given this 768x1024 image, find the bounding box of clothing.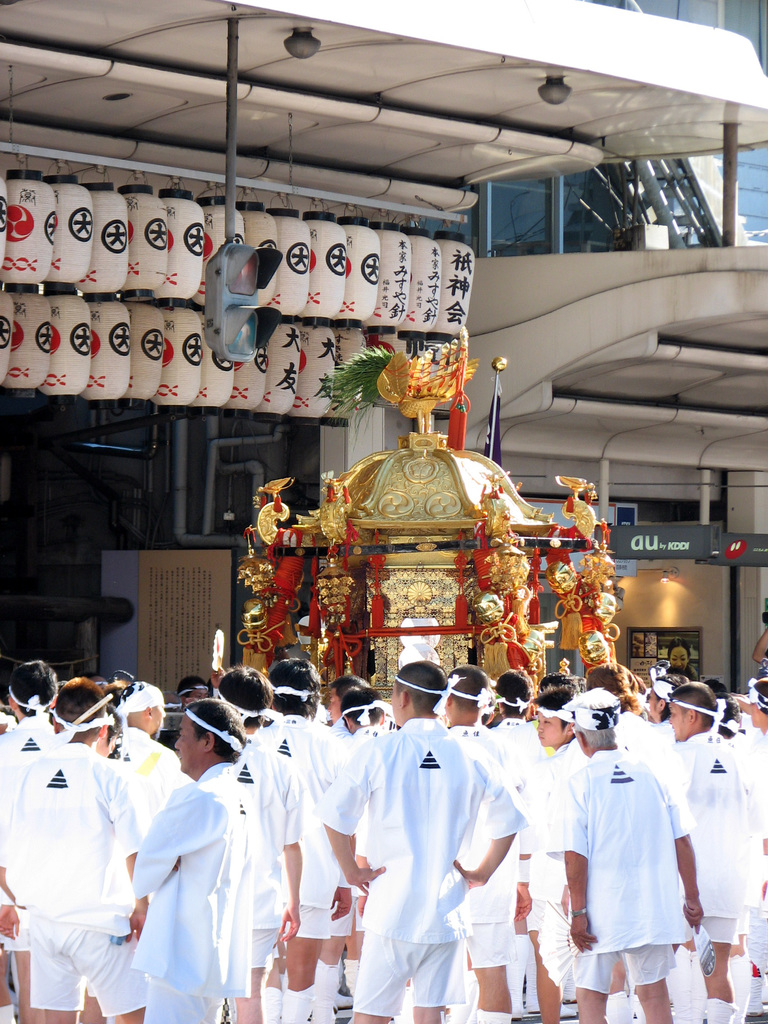
<bbox>495, 719, 563, 788</bbox>.
